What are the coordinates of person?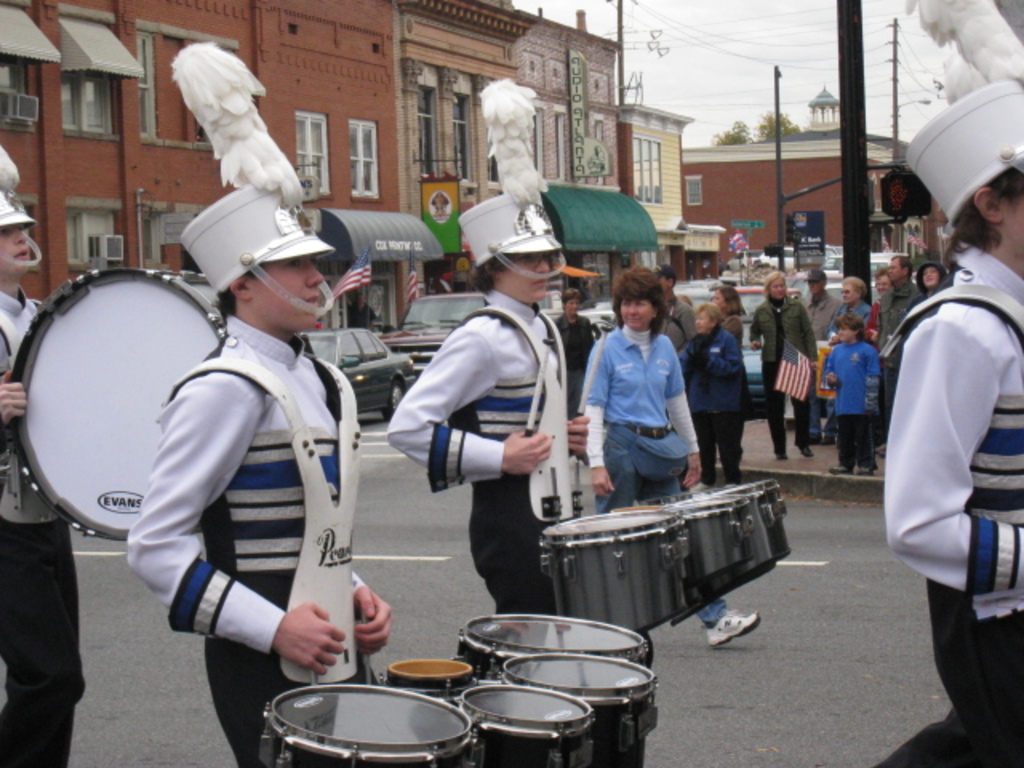
(797, 264, 837, 446).
